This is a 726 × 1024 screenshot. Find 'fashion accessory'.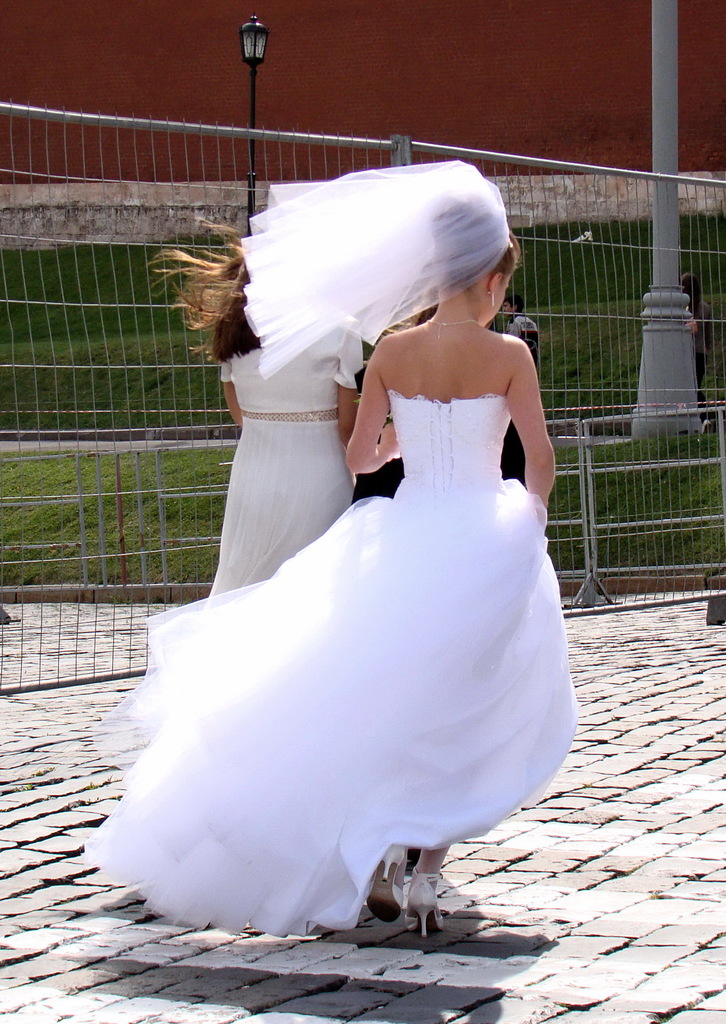
Bounding box: pyautogui.locateOnScreen(425, 319, 480, 340).
